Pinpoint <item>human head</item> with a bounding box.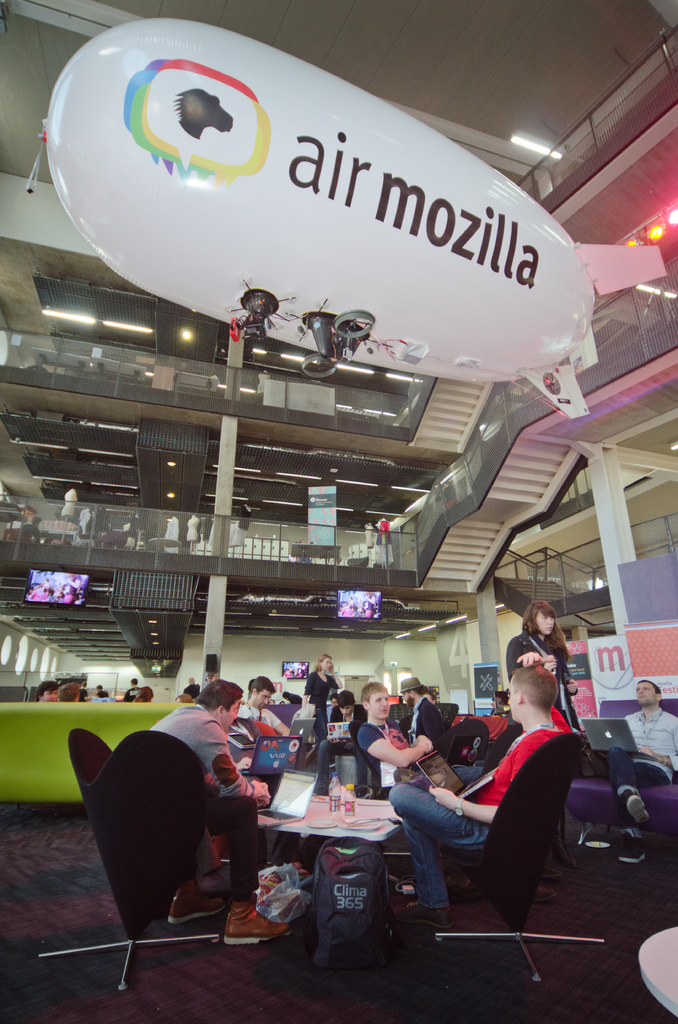
318, 653, 332, 669.
